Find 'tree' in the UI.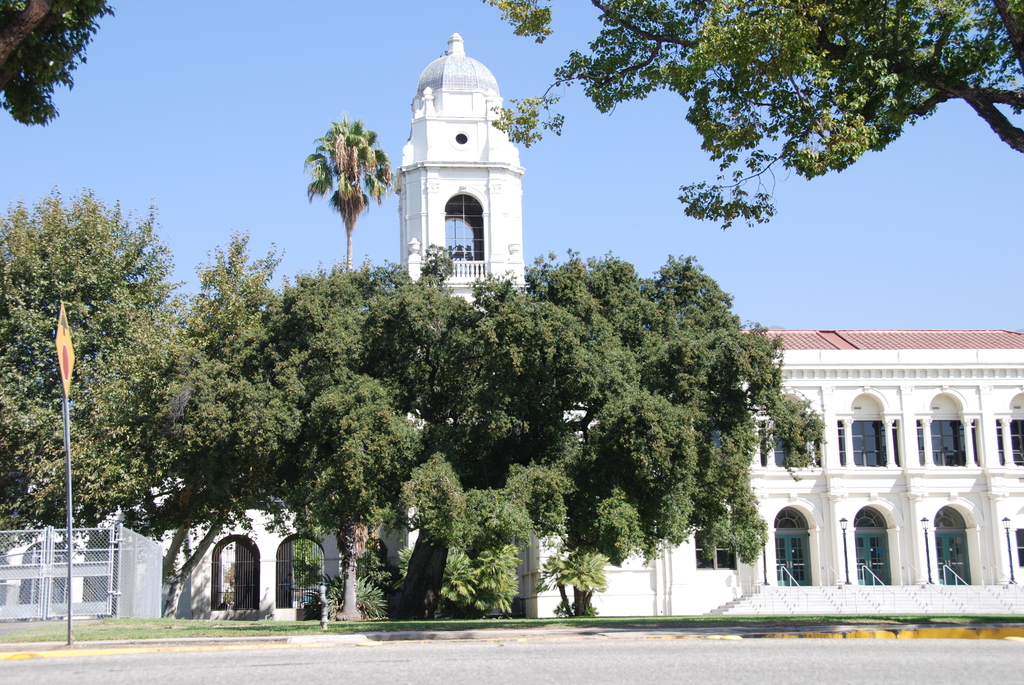
UI element at [left=536, top=553, right=577, bottom=617].
